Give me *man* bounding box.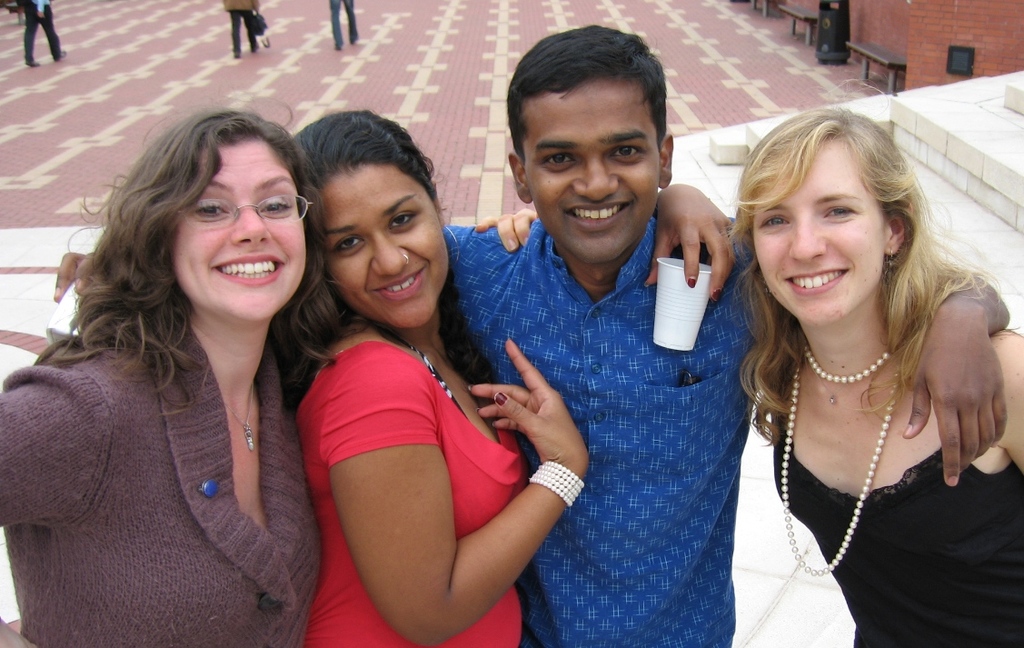
<box>329,0,359,49</box>.
